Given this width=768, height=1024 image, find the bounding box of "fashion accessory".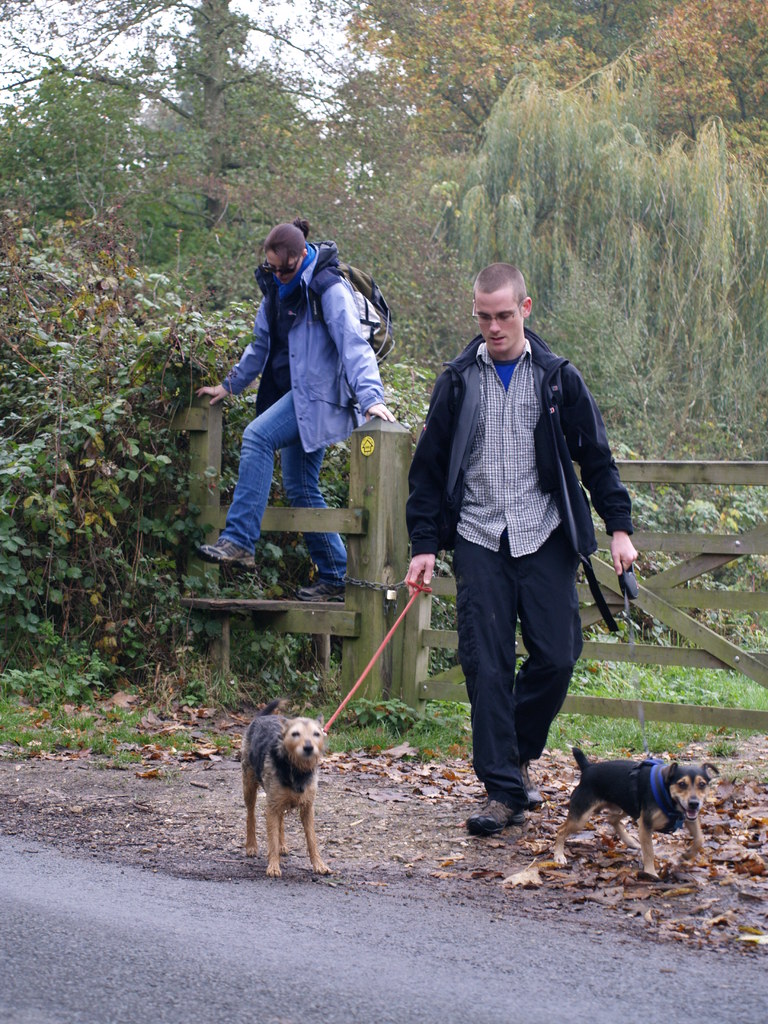
bbox(306, 262, 394, 360).
